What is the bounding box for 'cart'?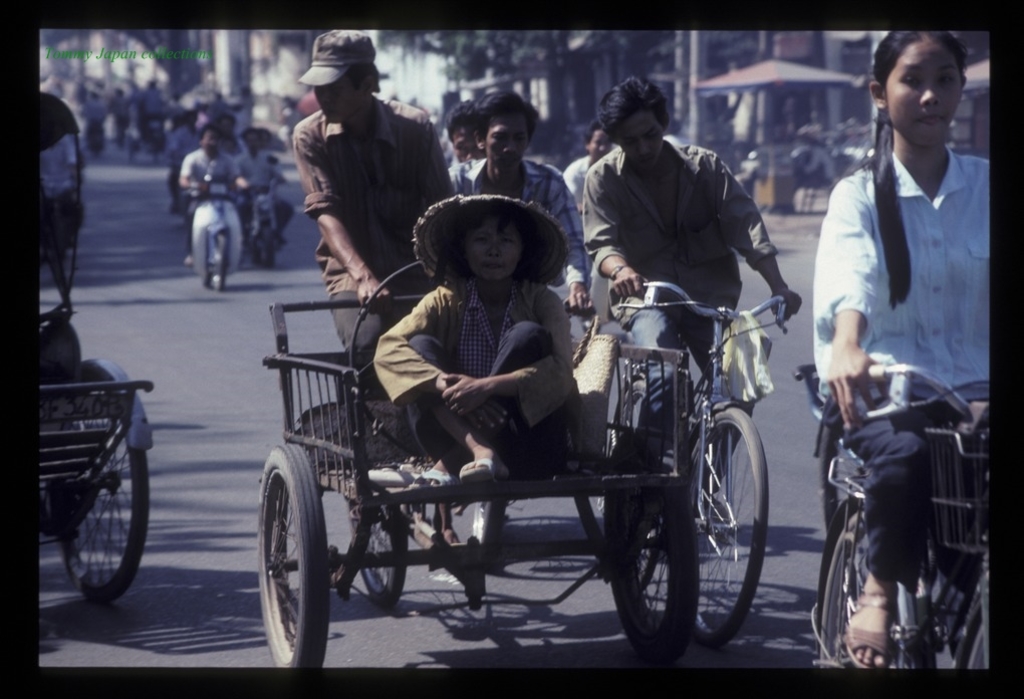
<bbox>264, 290, 701, 667</bbox>.
